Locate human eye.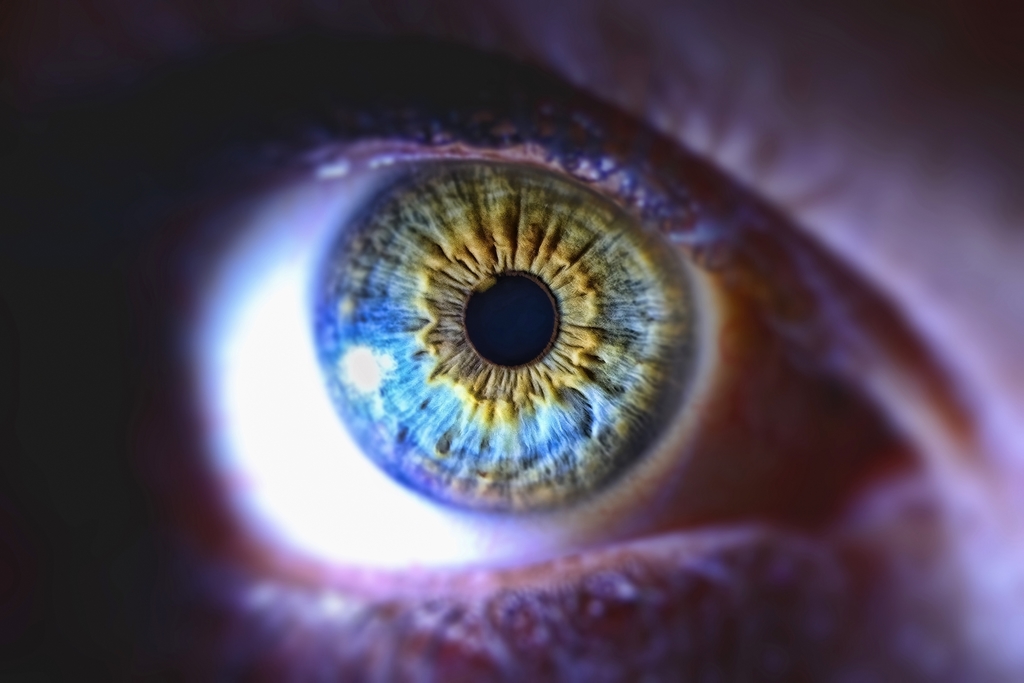
Bounding box: crop(95, 7, 952, 682).
